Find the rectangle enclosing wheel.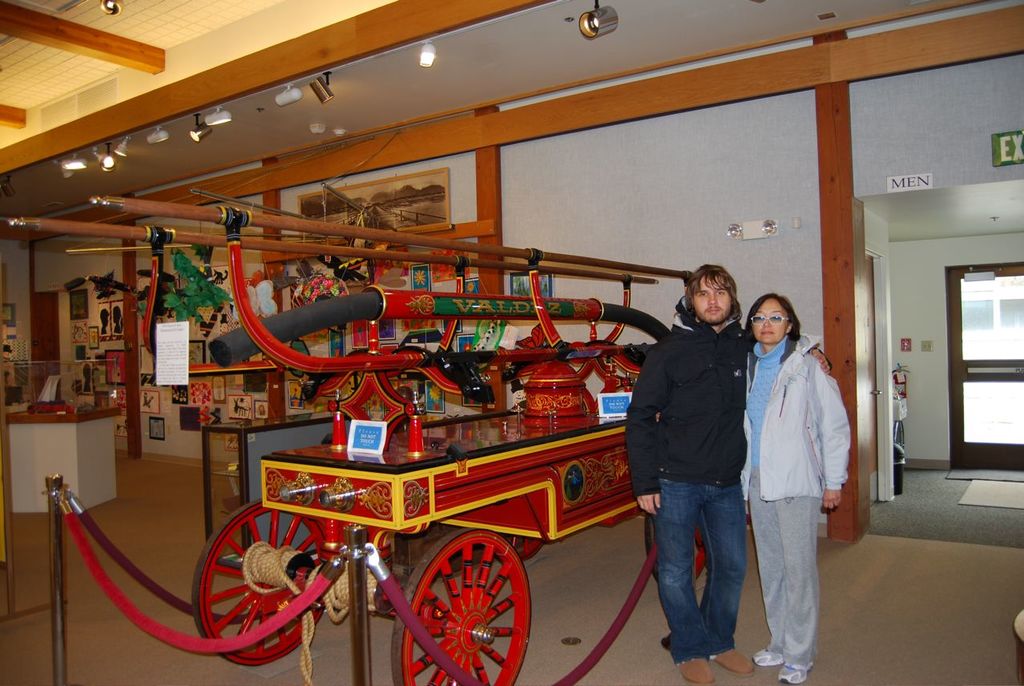
<bbox>424, 542, 524, 668</bbox>.
